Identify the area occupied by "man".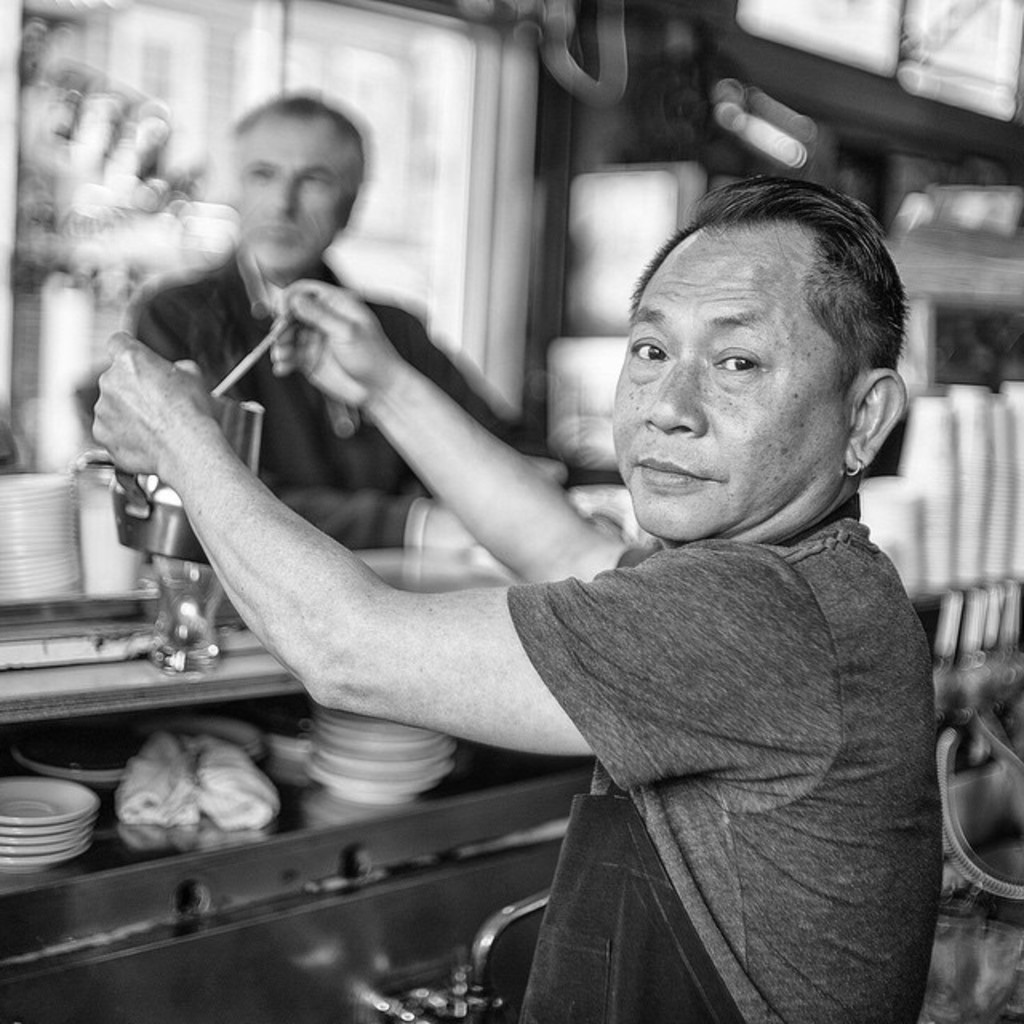
Area: bbox(178, 93, 947, 971).
